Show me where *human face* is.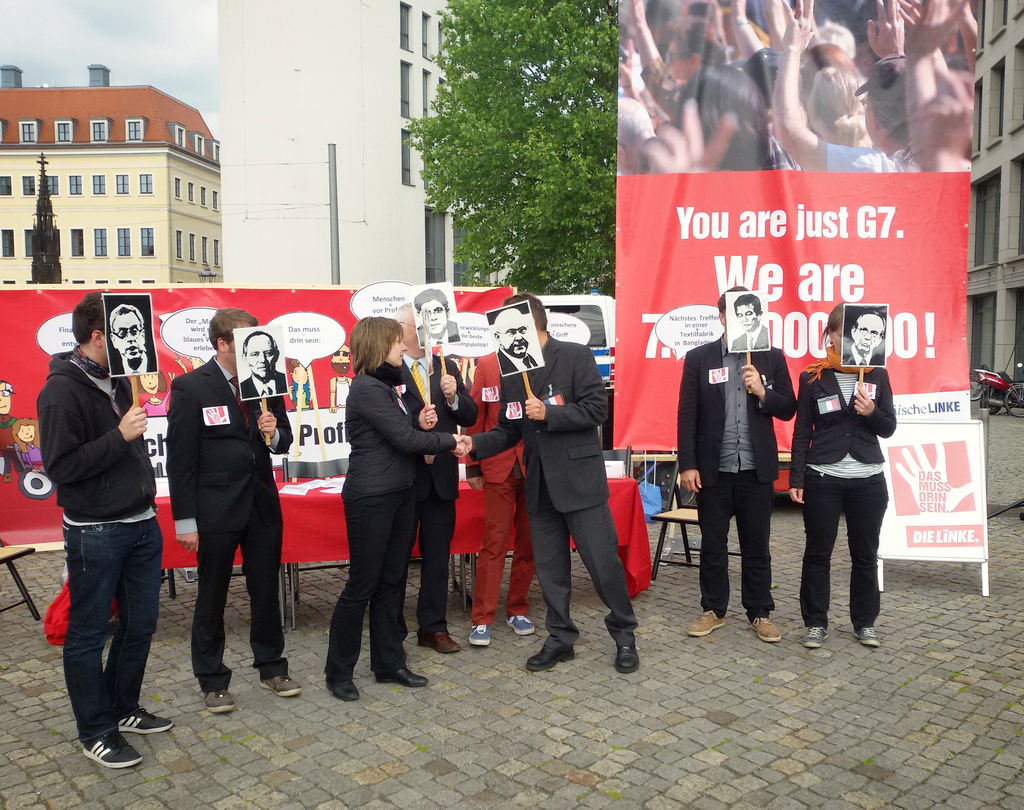
*human face* is at rect(114, 311, 142, 360).
